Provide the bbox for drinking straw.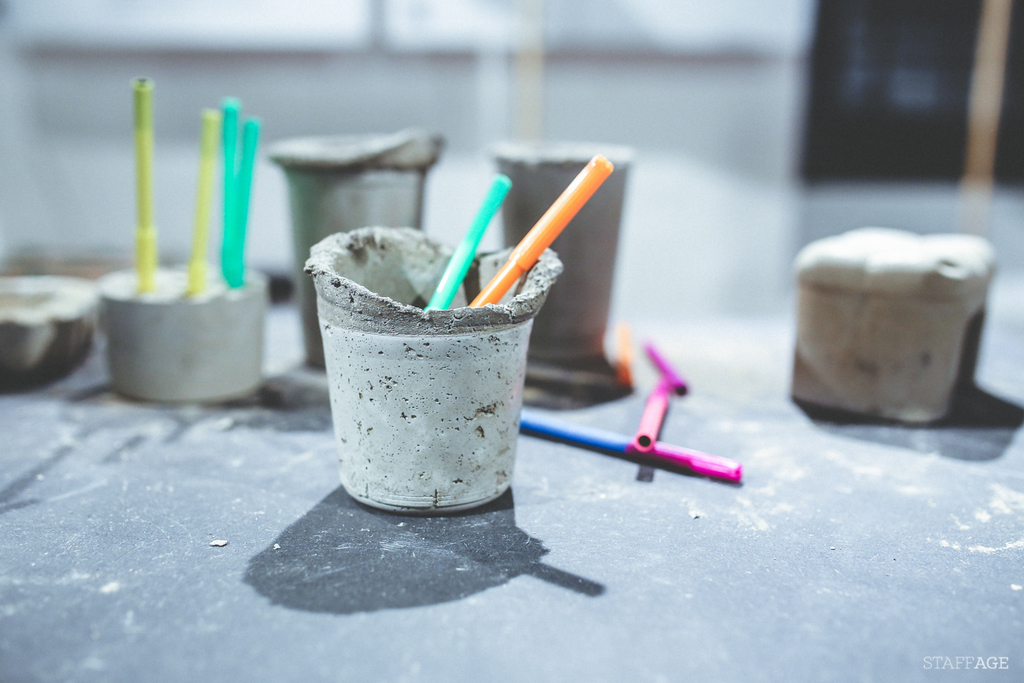
<region>228, 114, 252, 287</region>.
